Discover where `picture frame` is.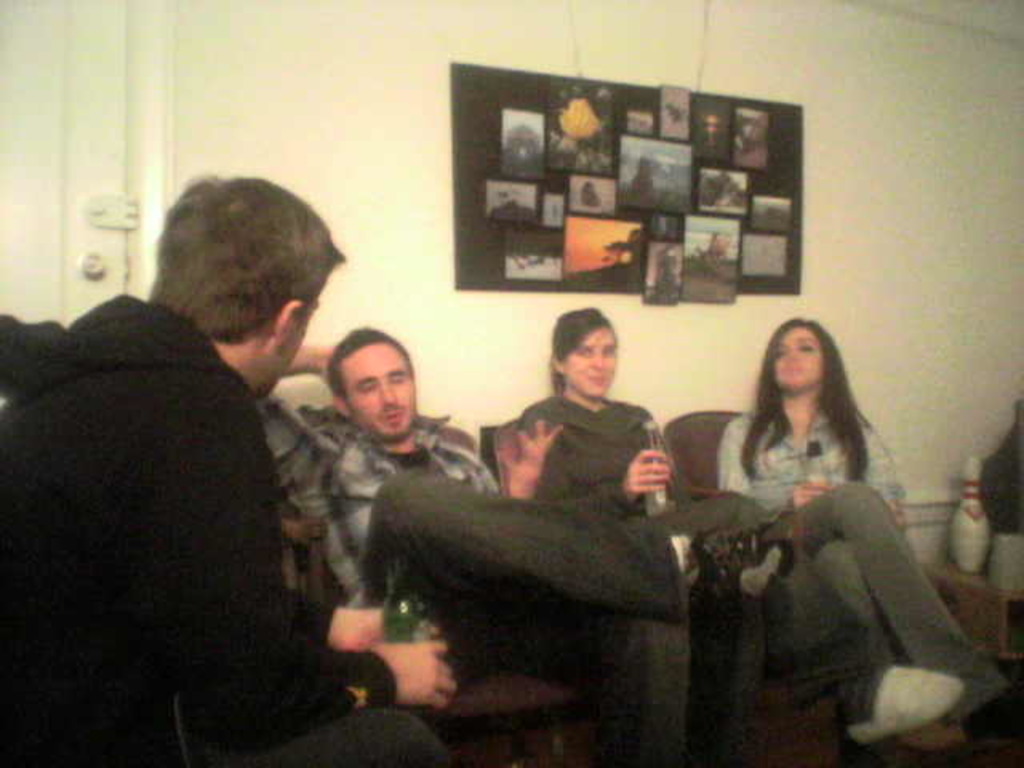
Discovered at bbox=[752, 190, 794, 232].
